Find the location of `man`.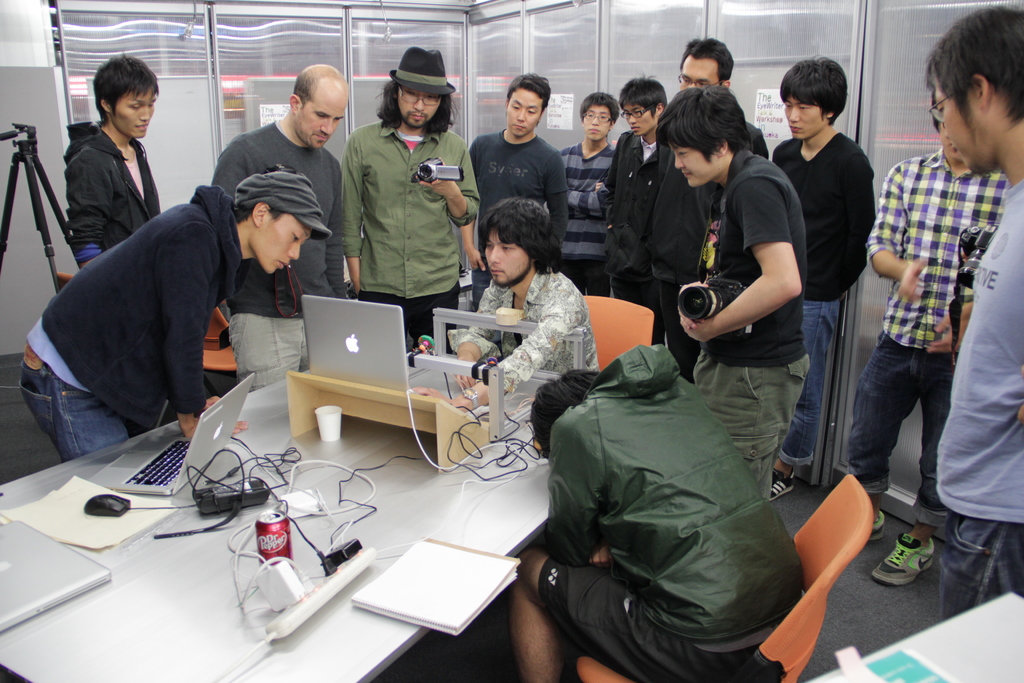
Location: bbox=[504, 362, 805, 682].
